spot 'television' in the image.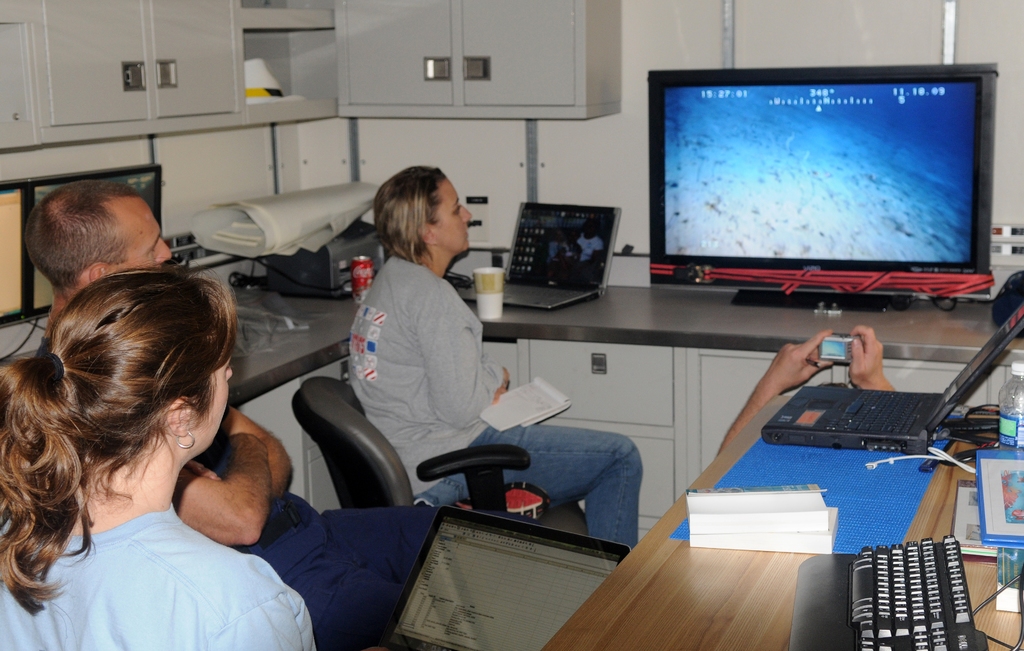
'television' found at left=648, top=63, right=1005, bottom=299.
